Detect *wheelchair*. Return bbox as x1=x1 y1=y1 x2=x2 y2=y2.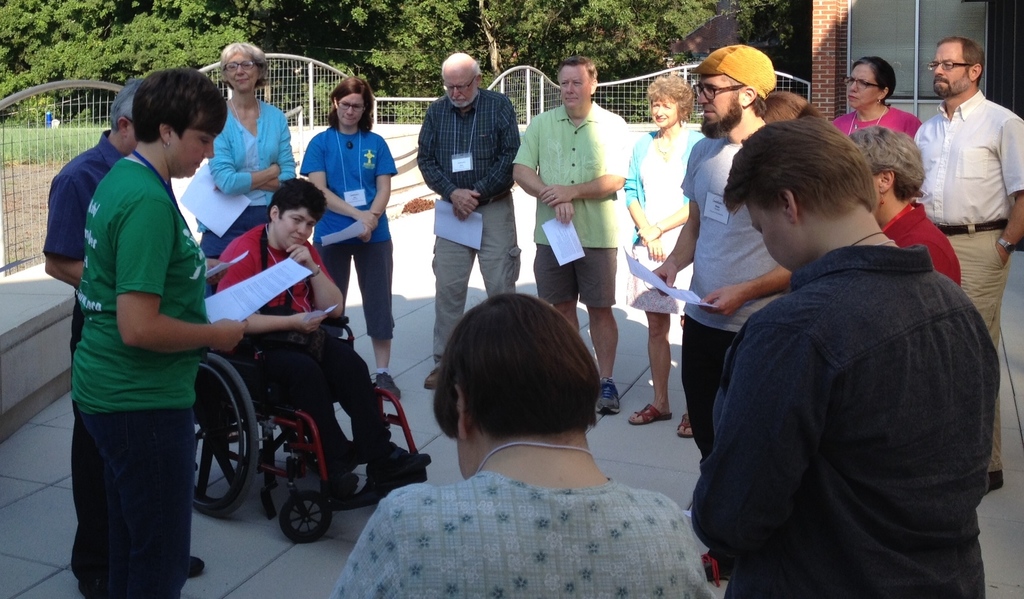
x1=178 y1=241 x2=401 y2=539.
